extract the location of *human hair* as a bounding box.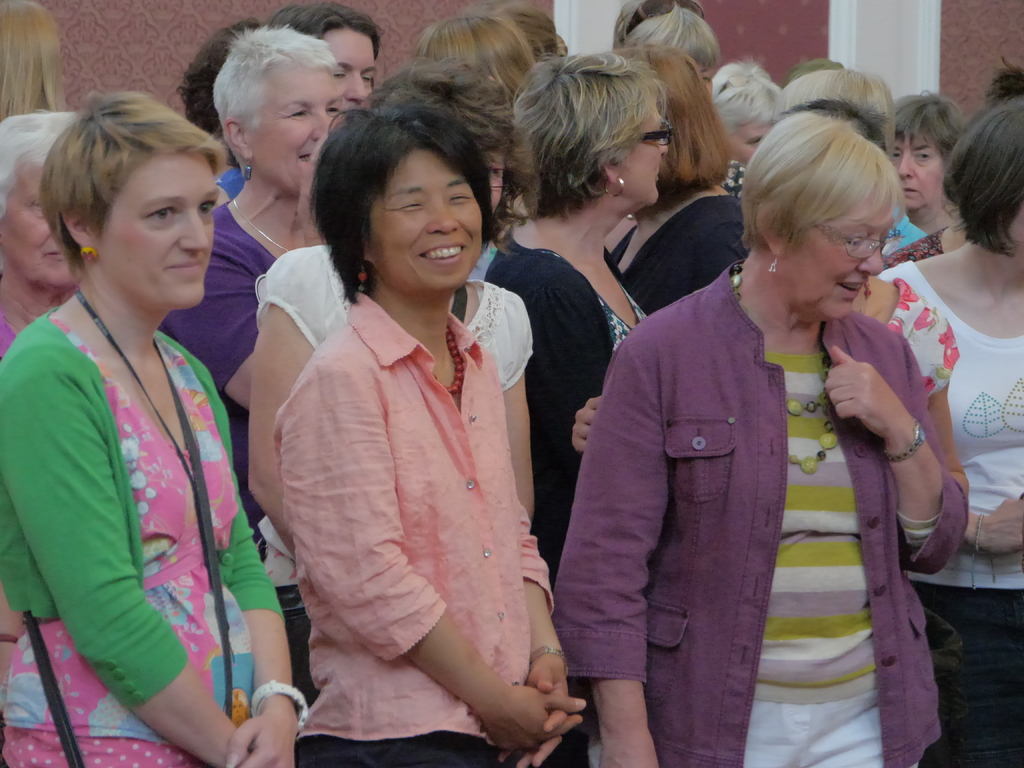
bbox=[624, 50, 732, 193].
